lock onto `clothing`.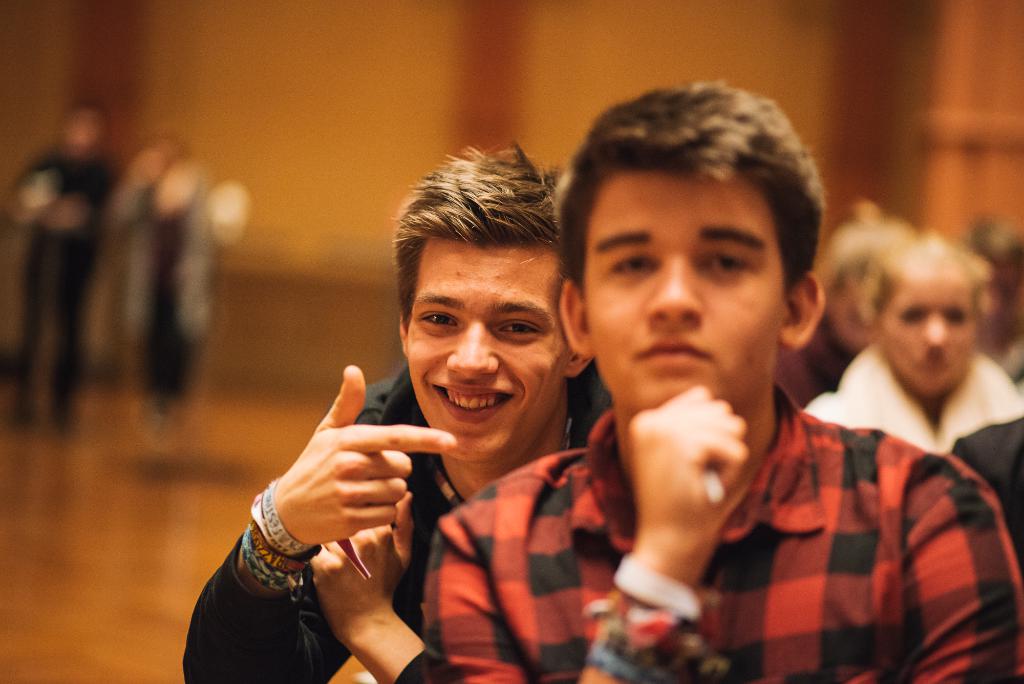
Locked: left=179, top=364, right=612, bottom=683.
